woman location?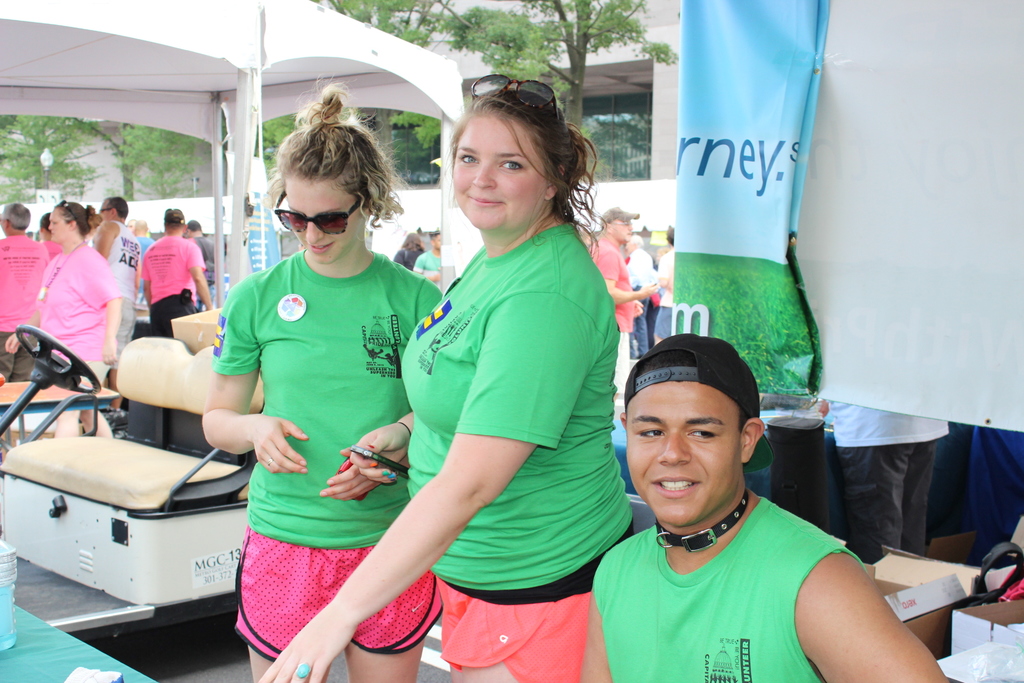
391:233:423:271
